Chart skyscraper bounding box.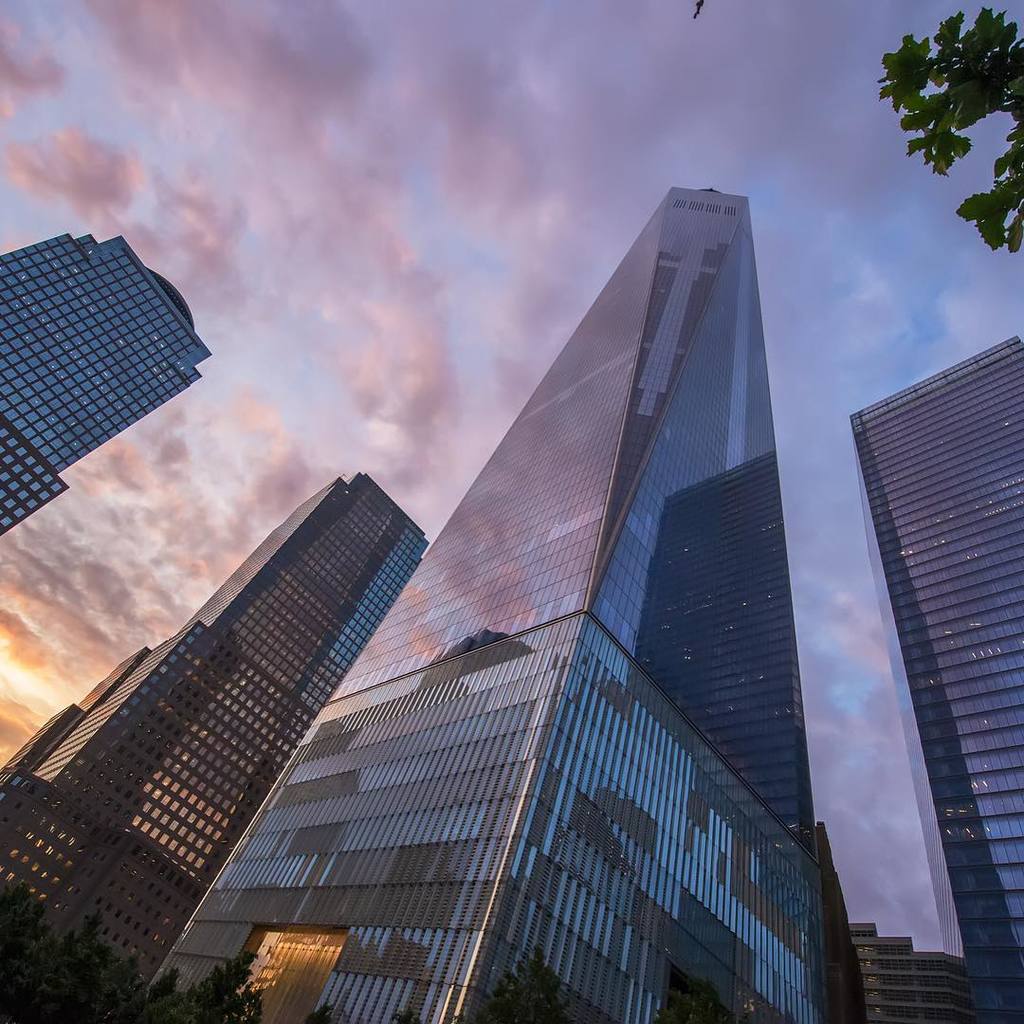
Charted: l=850, t=332, r=1023, b=1023.
